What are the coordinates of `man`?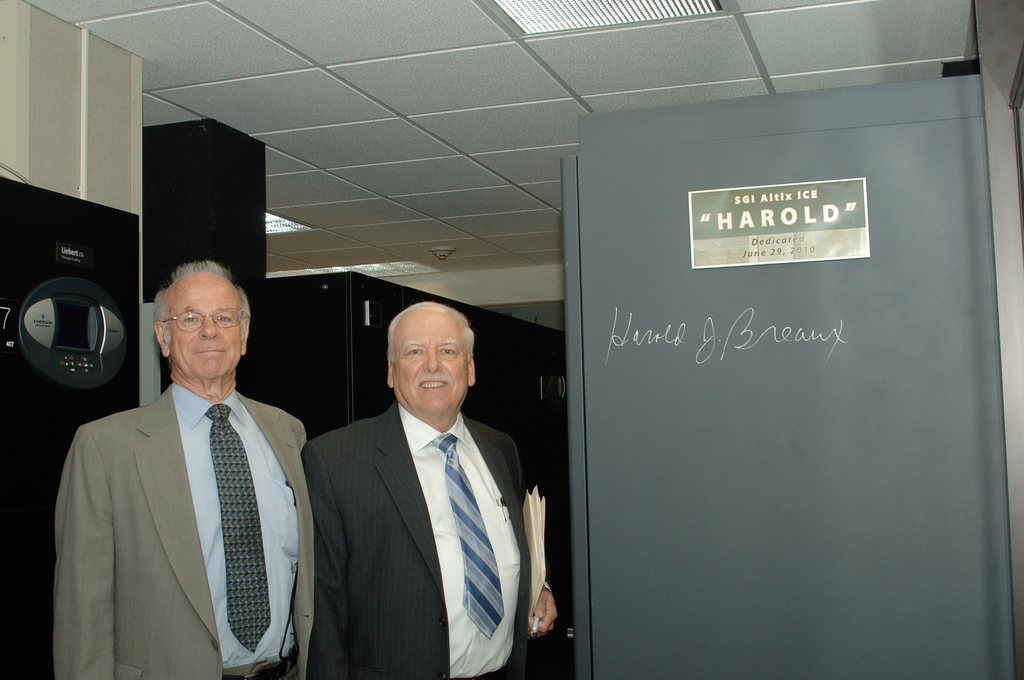
bbox=[52, 259, 312, 679].
